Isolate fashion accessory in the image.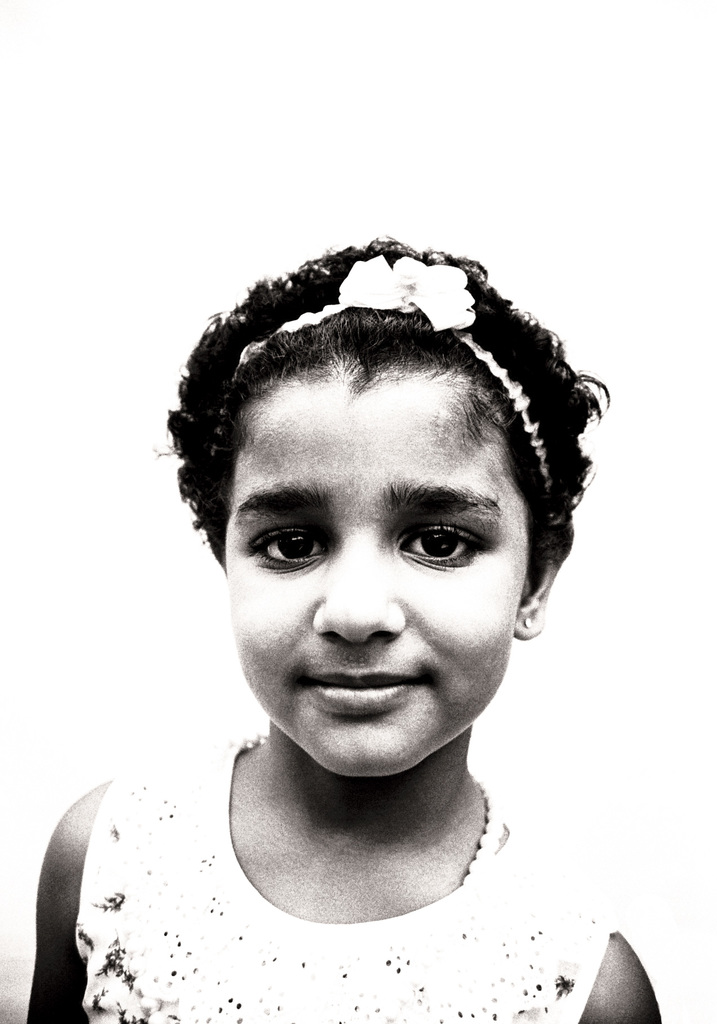
Isolated region: (left=229, top=753, right=503, bottom=890).
